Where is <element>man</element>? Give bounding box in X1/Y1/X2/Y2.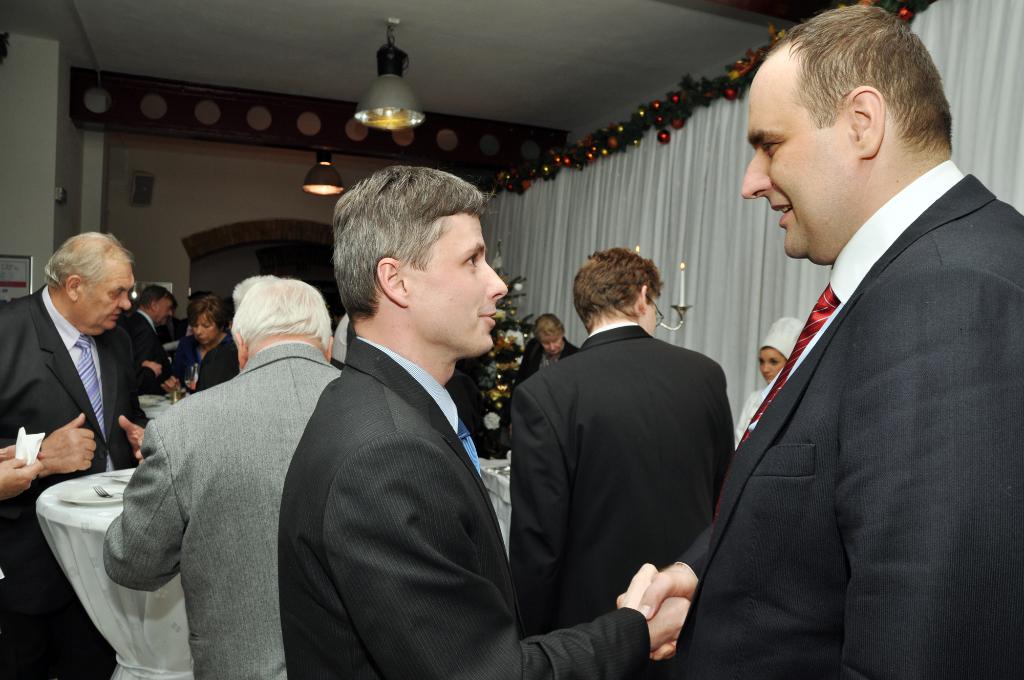
274/162/694/679.
